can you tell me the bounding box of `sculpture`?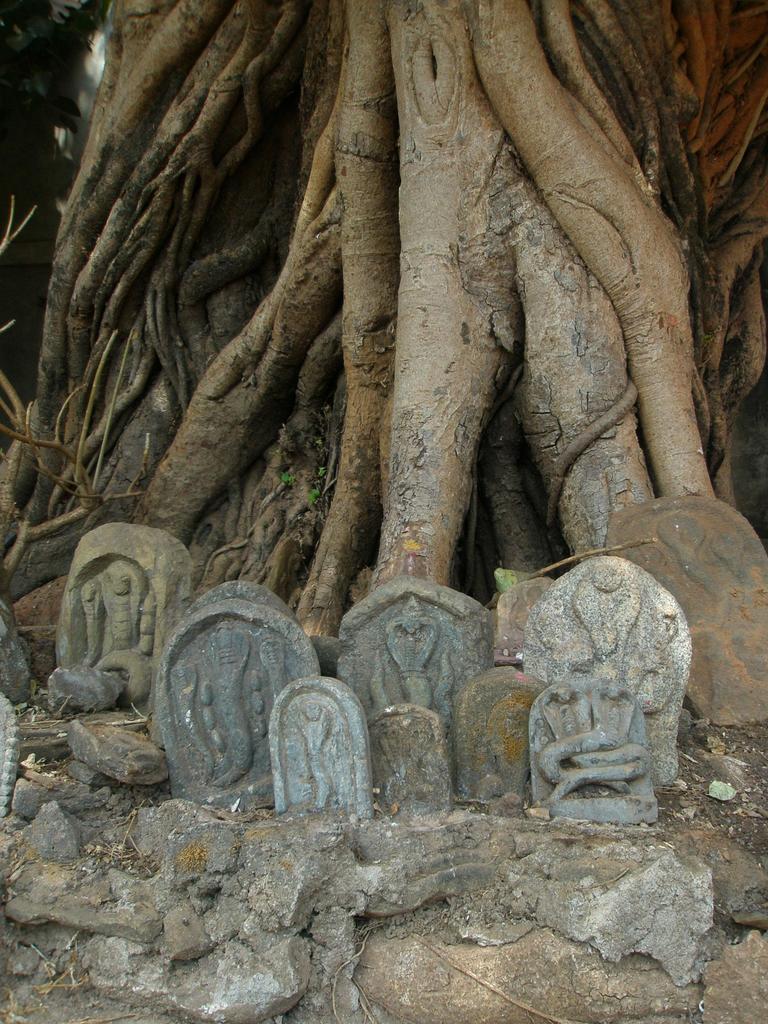
(376, 703, 438, 813).
